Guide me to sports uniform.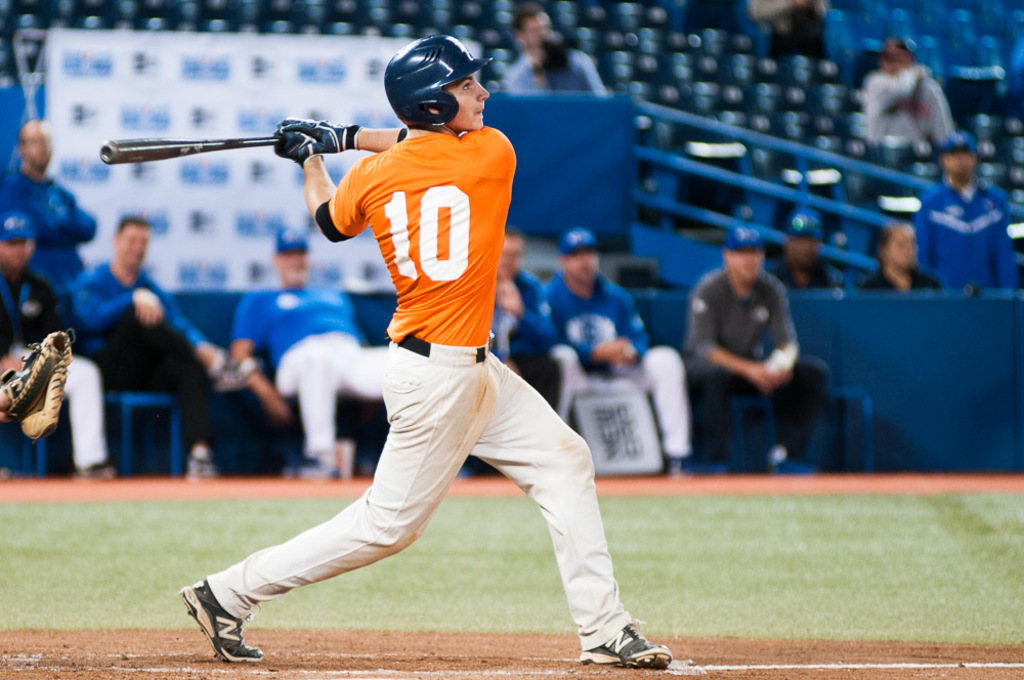
Guidance: 545:263:688:450.
